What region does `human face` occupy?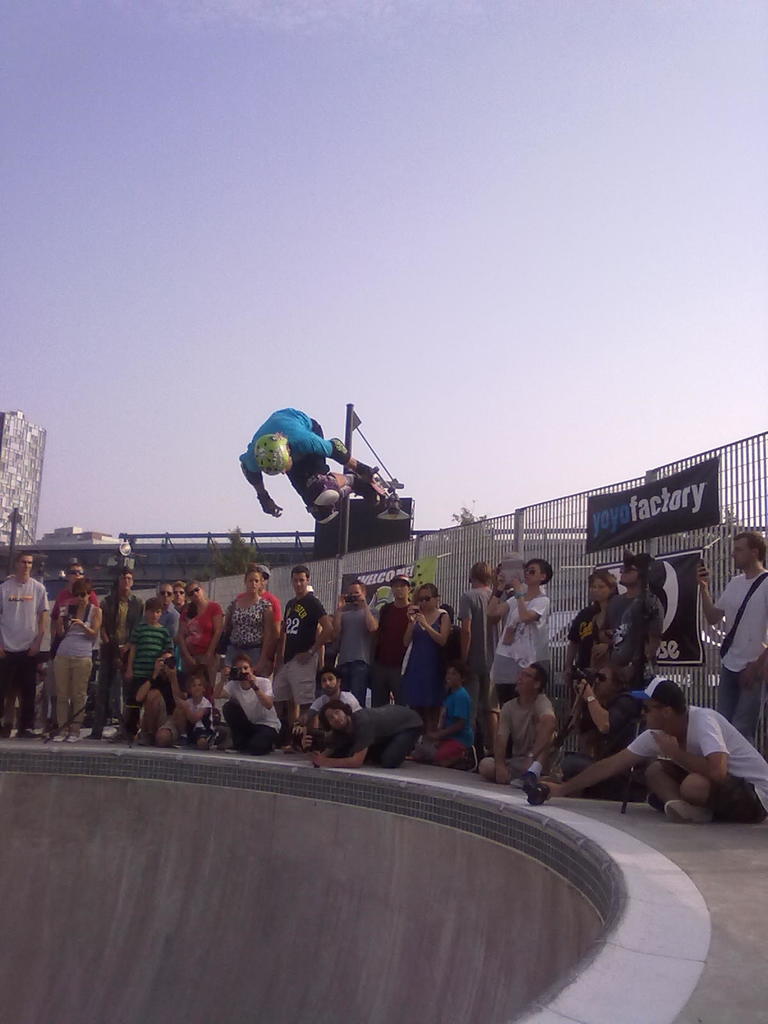
select_region(159, 583, 173, 606).
